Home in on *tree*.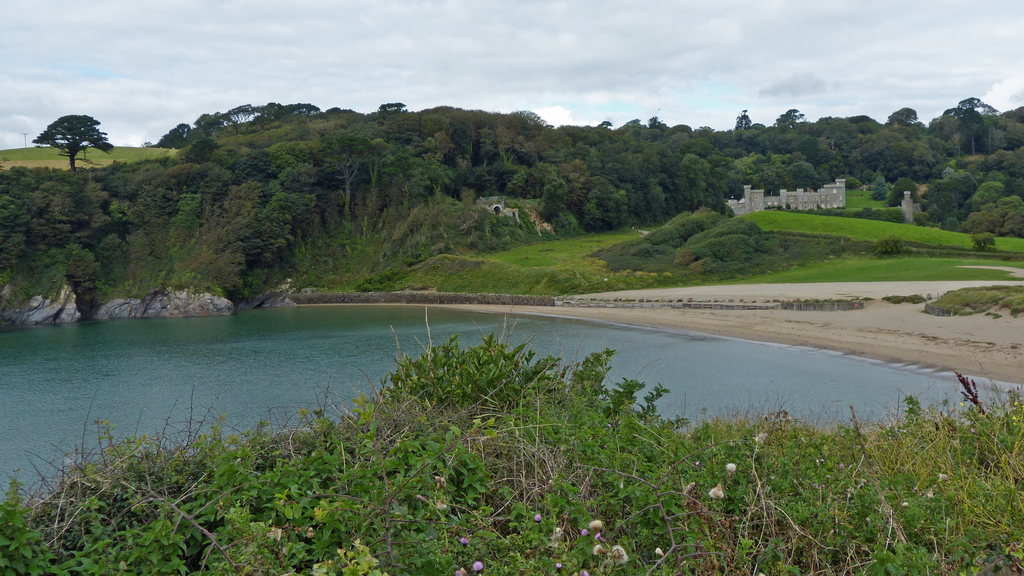
Homed in at crop(929, 167, 964, 221).
